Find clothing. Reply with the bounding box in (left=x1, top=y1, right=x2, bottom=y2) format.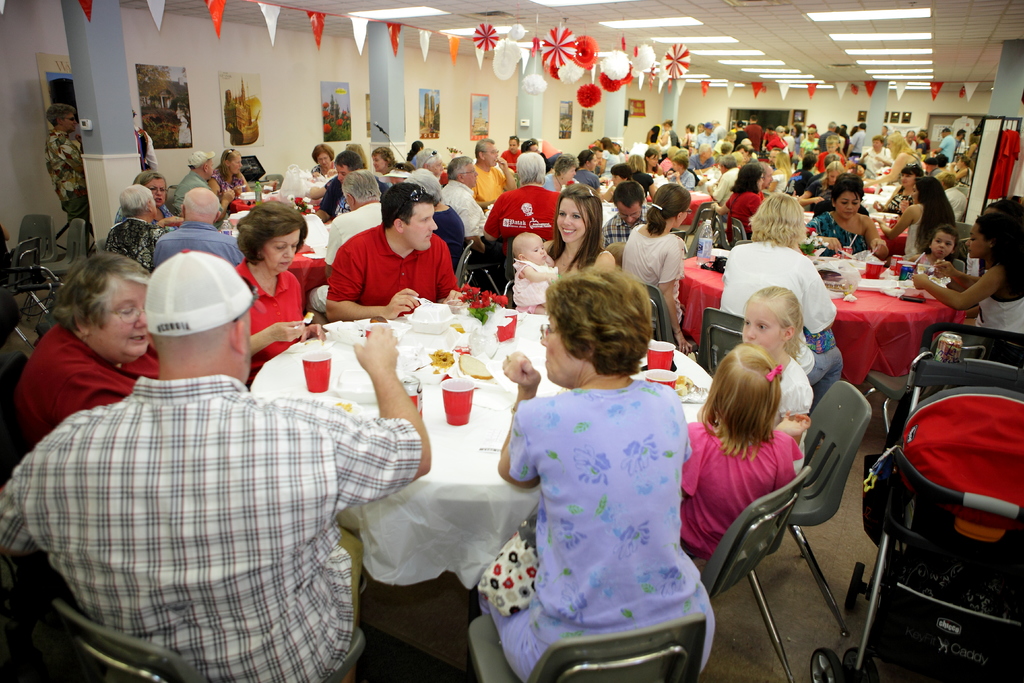
(left=98, top=217, right=158, bottom=268).
